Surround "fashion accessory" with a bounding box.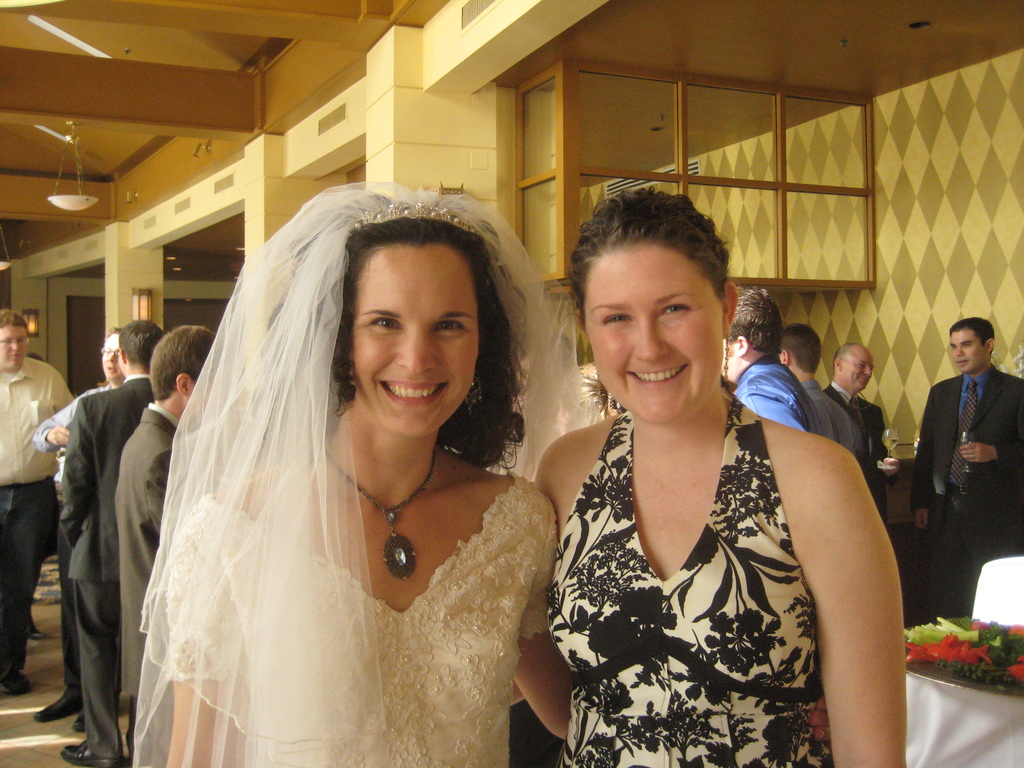
<region>850, 398, 870, 455</region>.
